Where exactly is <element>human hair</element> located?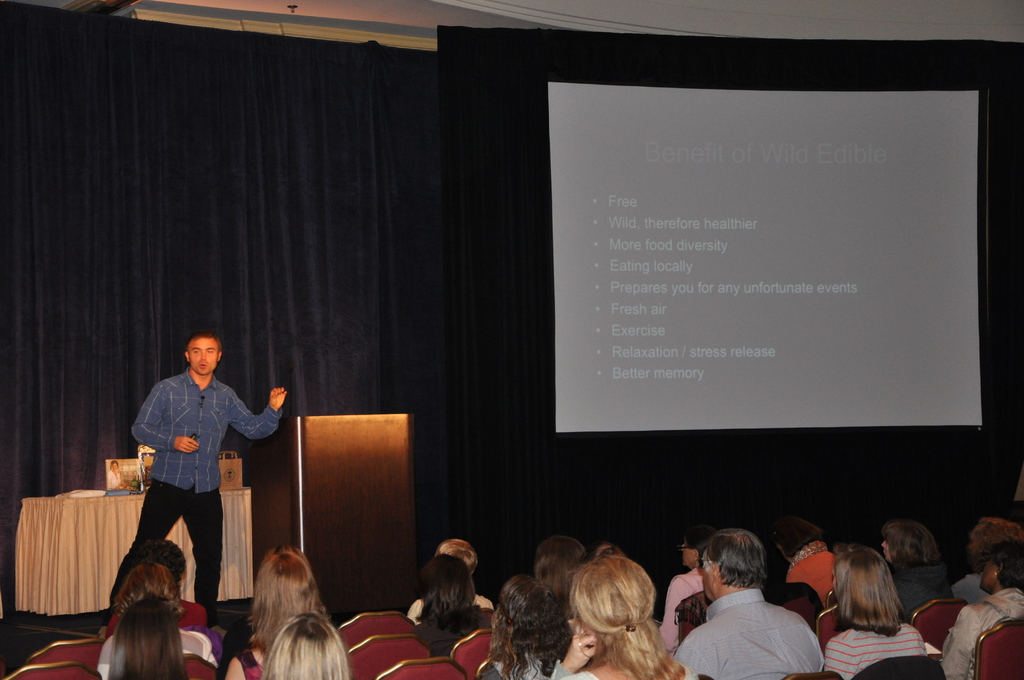
Its bounding box is region(133, 531, 187, 580).
